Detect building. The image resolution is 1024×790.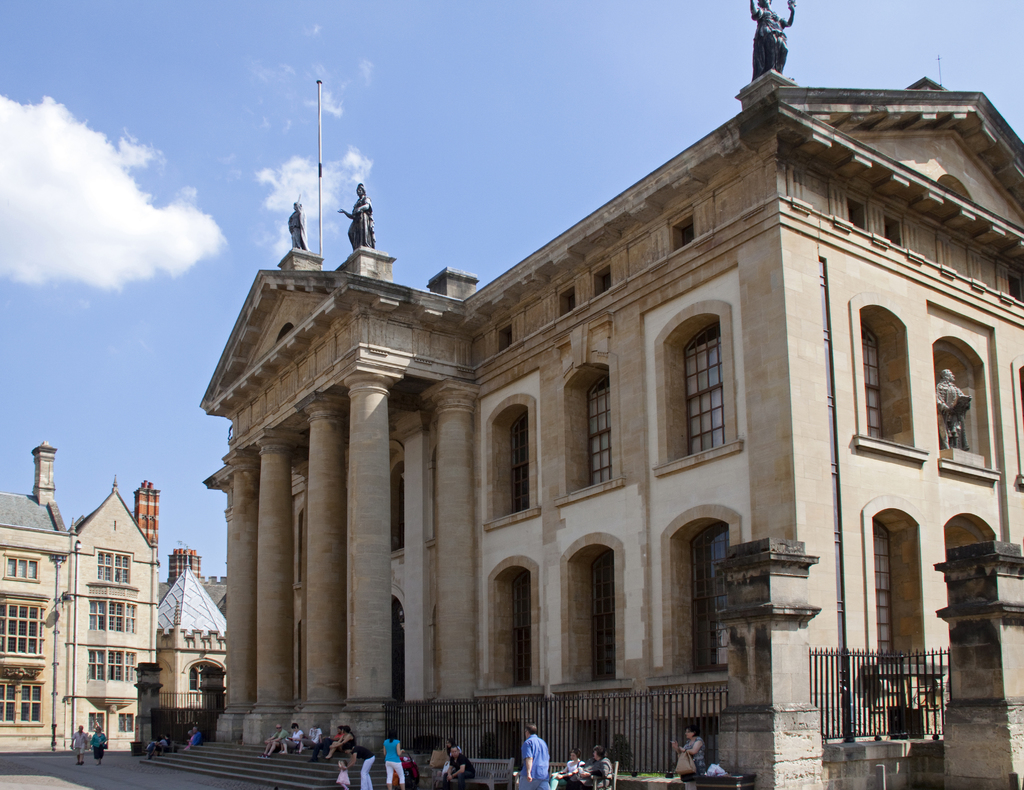
l=163, t=545, r=224, b=716.
